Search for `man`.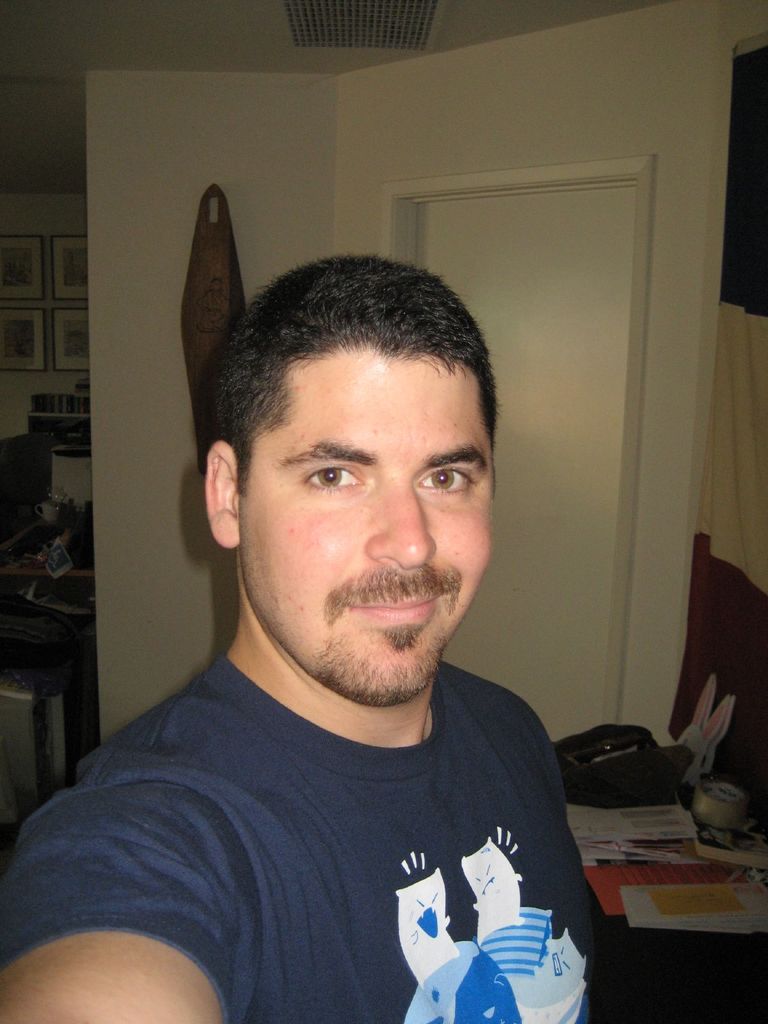
Found at [x1=68, y1=212, x2=653, y2=1023].
